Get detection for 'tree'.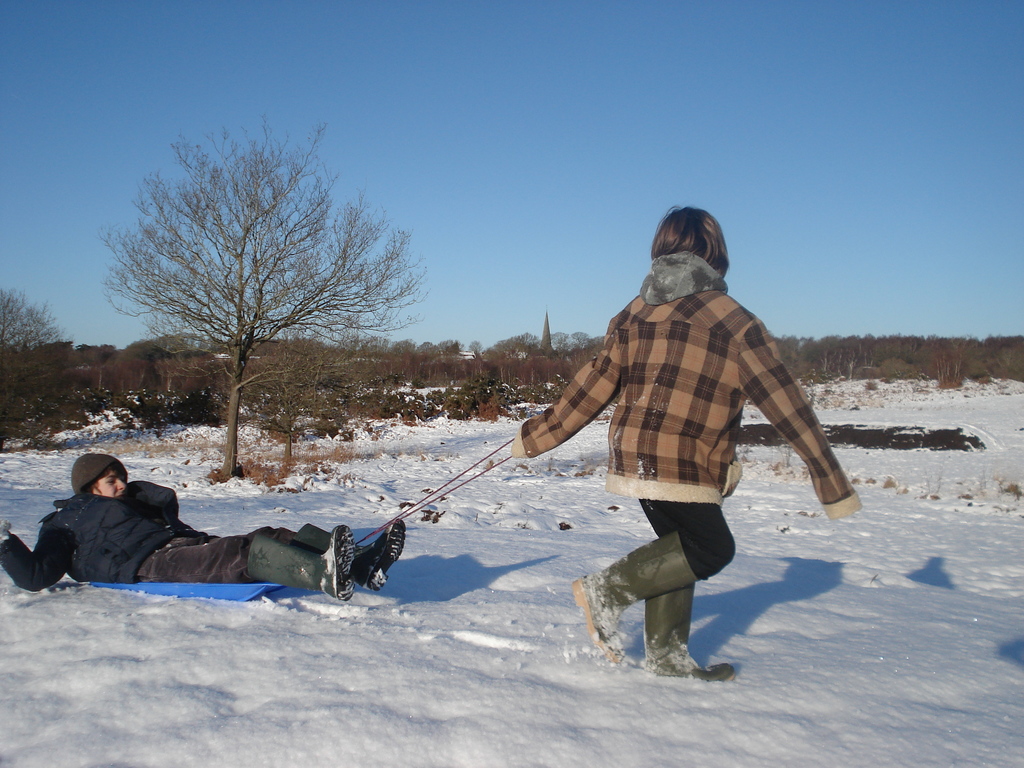
Detection: {"x1": 767, "y1": 324, "x2": 1023, "y2": 385}.
